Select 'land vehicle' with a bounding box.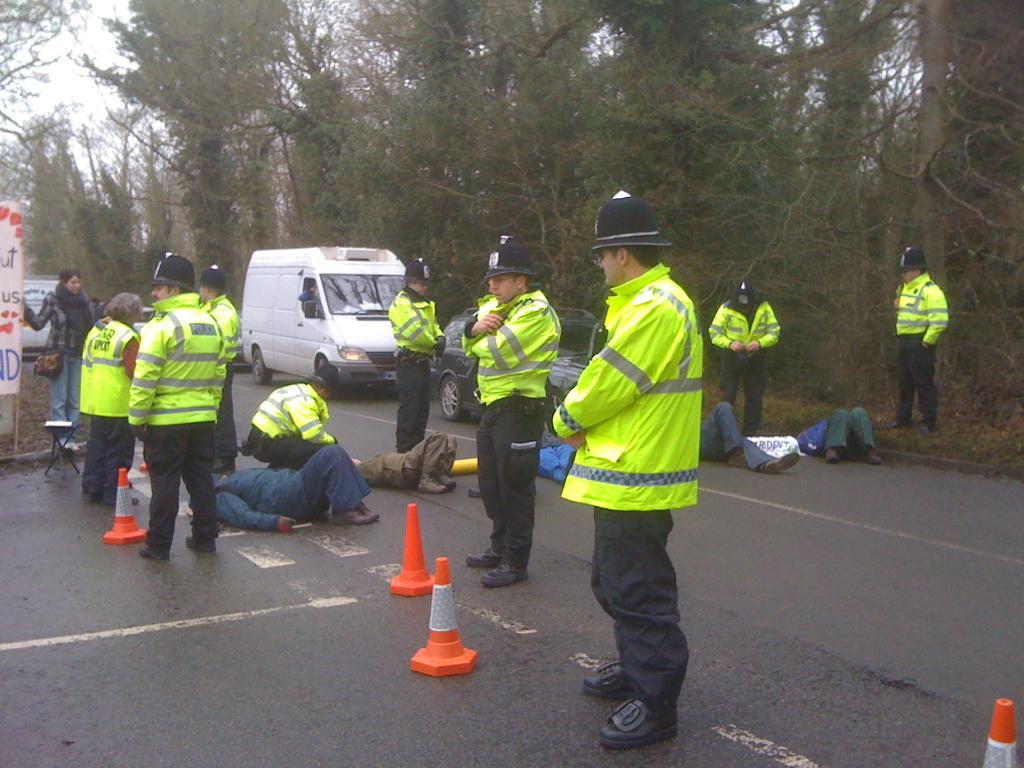
[x1=131, y1=307, x2=154, y2=340].
